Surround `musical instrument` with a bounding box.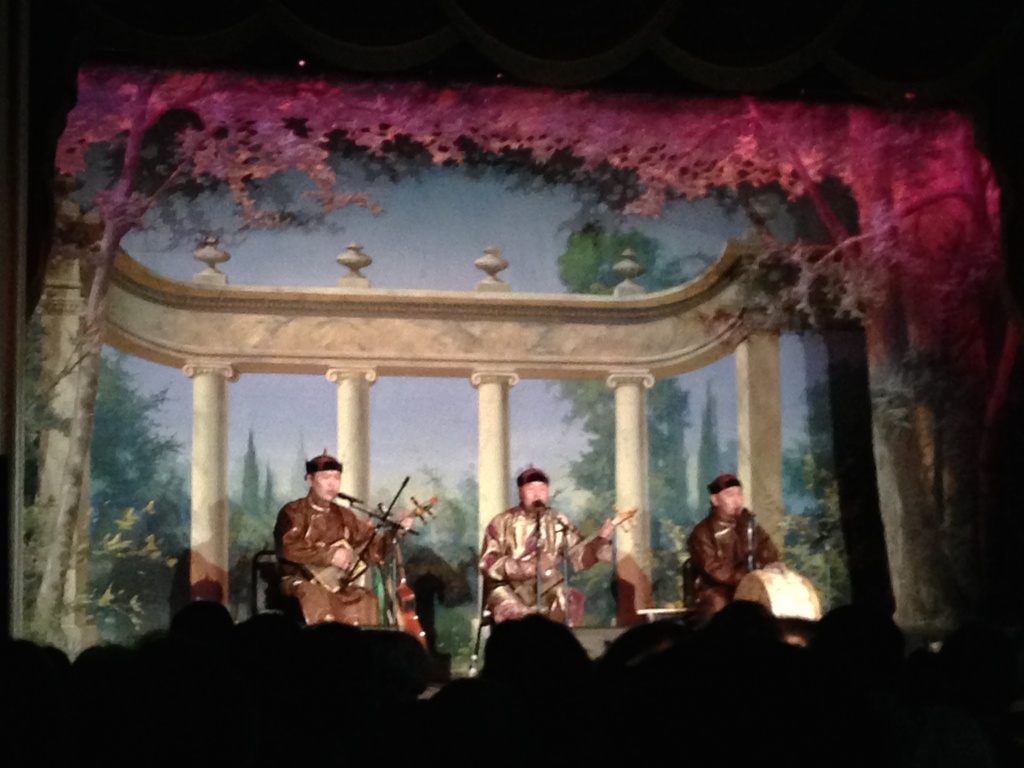
Rect(727, 559, 818, 646).
